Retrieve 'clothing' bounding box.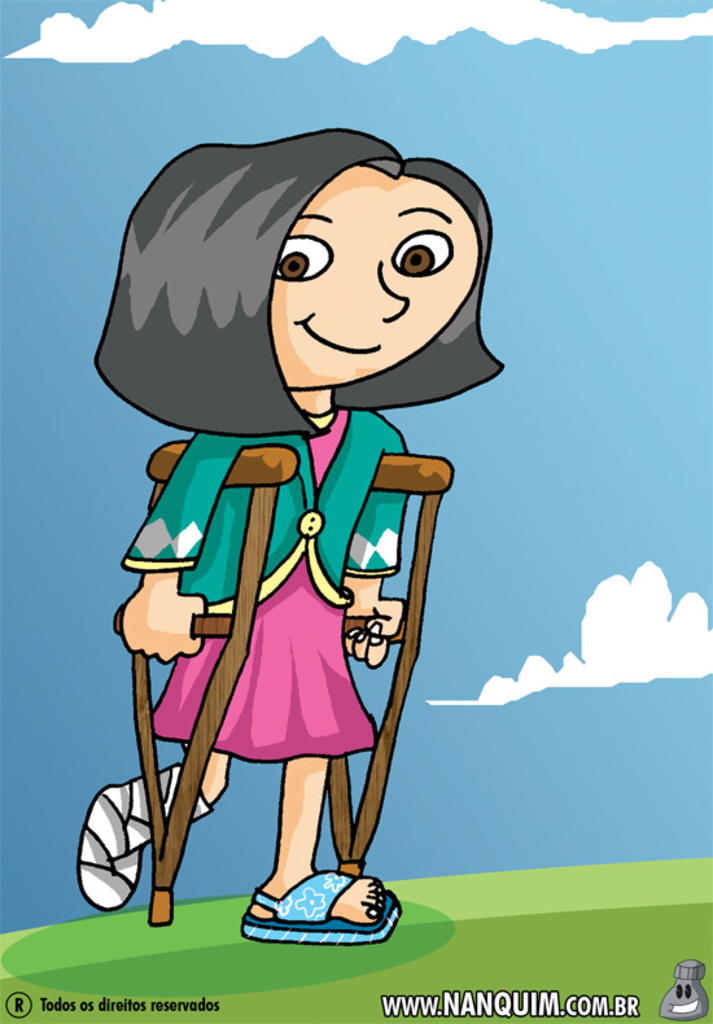
Bounding box: 189,450,376,787.
